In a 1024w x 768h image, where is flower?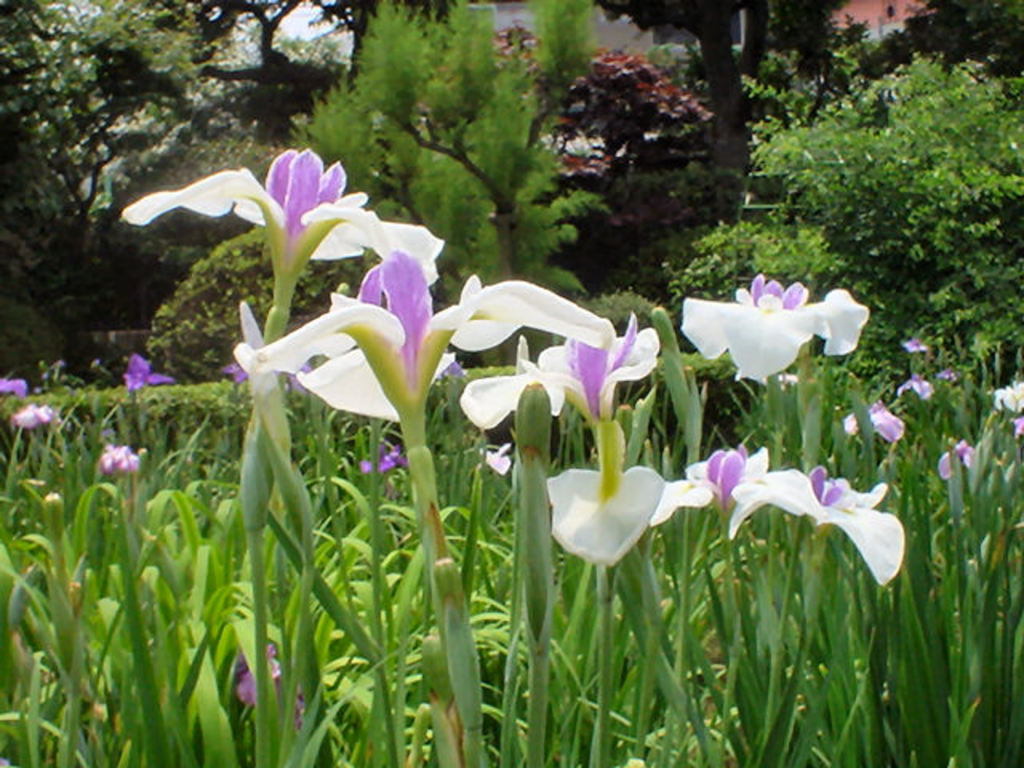
(x1=461, y1=304, x2=666, y2=429).
